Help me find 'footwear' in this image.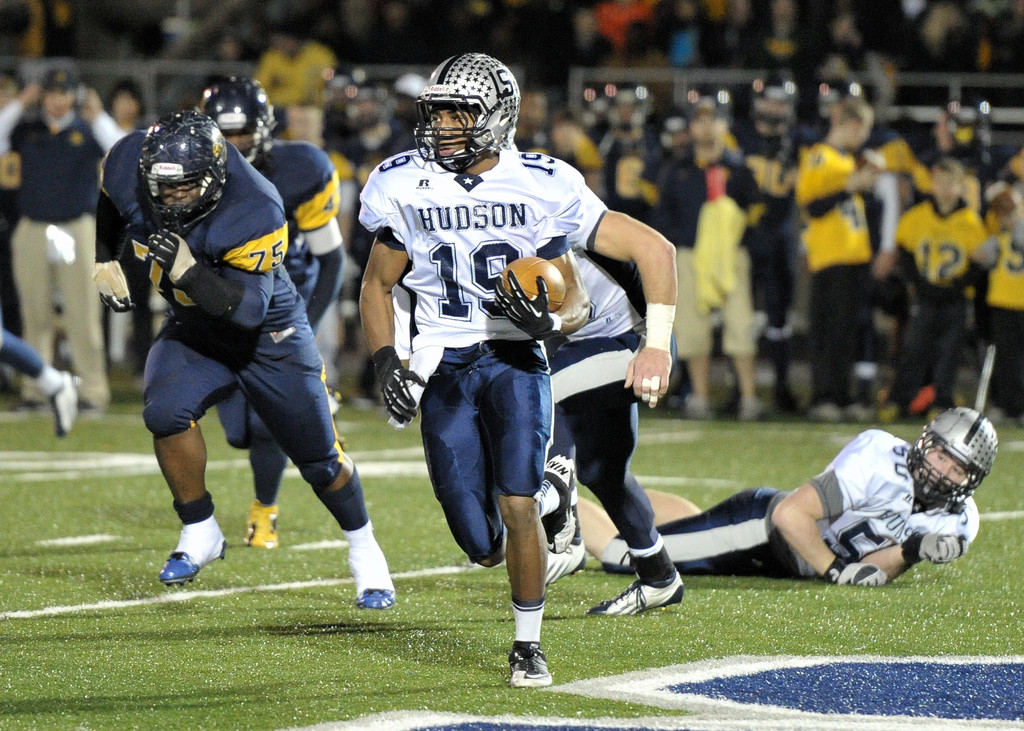
Found it: 344,530,395,617.
